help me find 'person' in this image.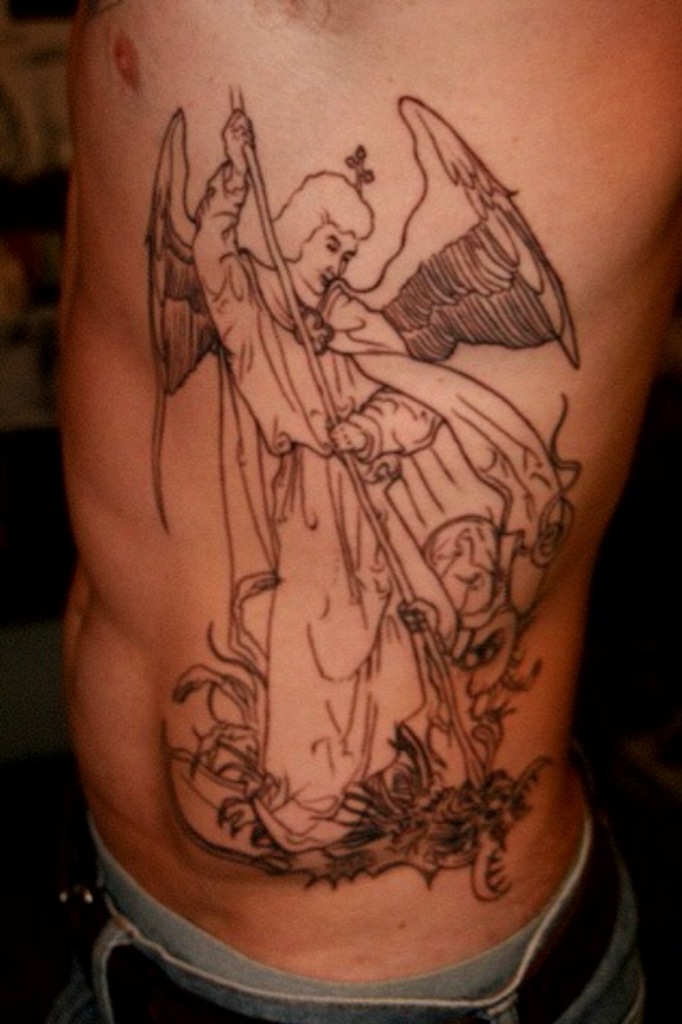
Found it: 188 110 564 859.
